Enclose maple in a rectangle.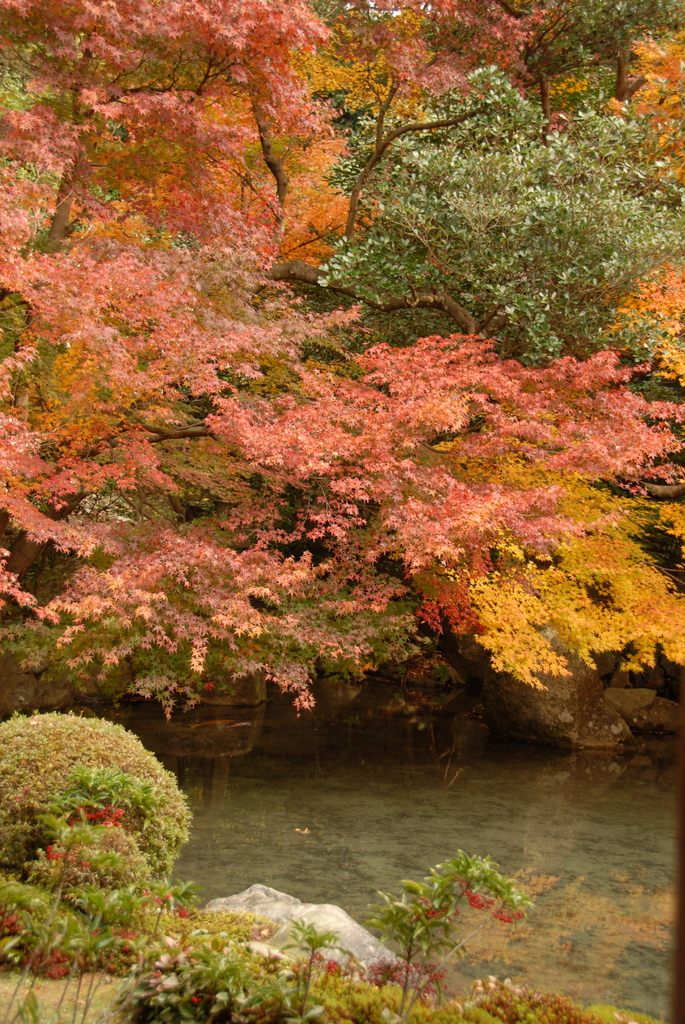
bbox=[18, 0, 684, 710].
